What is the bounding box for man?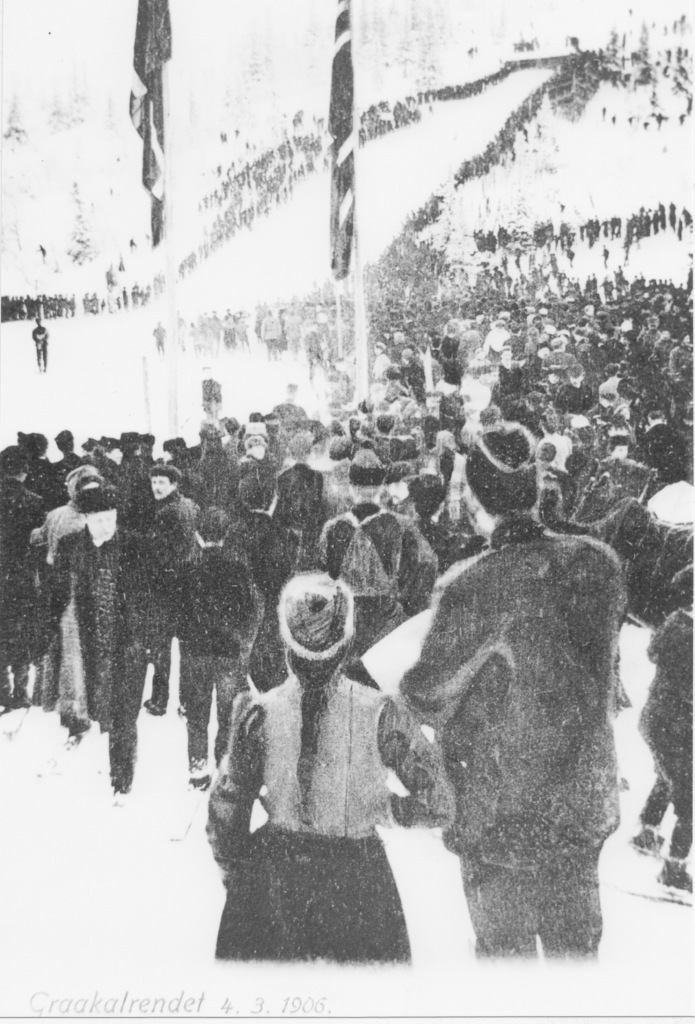
{"x1": 42, "y1": 486, "x2": 177, "y2": 794}.
